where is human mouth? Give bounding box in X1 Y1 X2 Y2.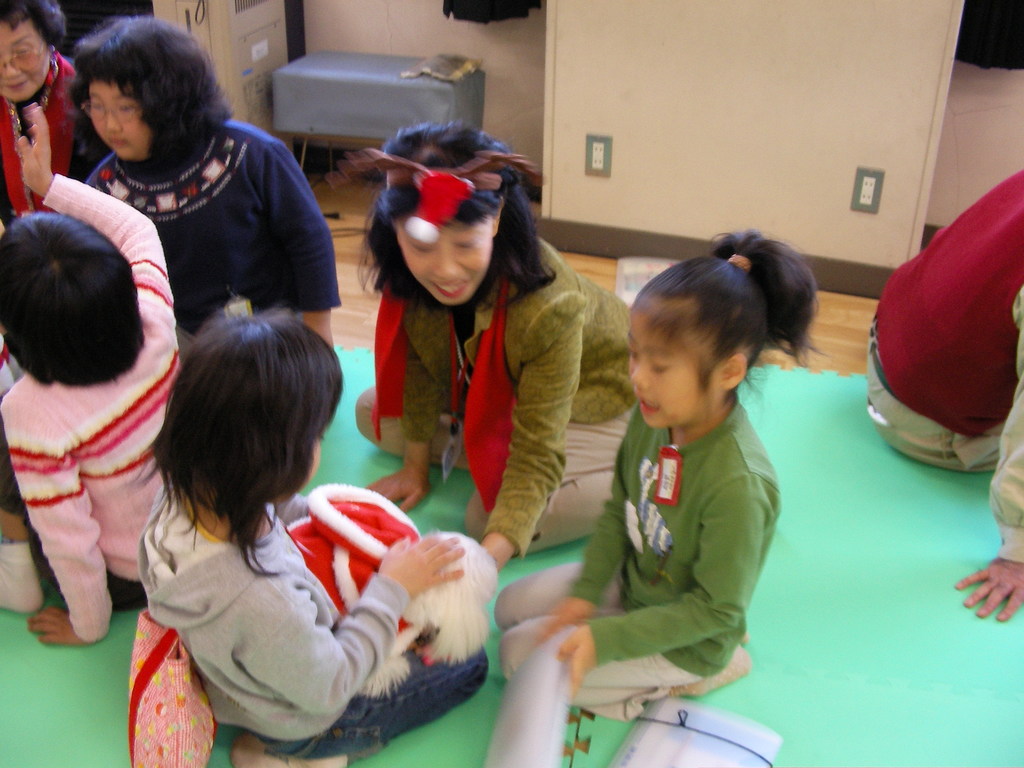
638 394 660 413.
